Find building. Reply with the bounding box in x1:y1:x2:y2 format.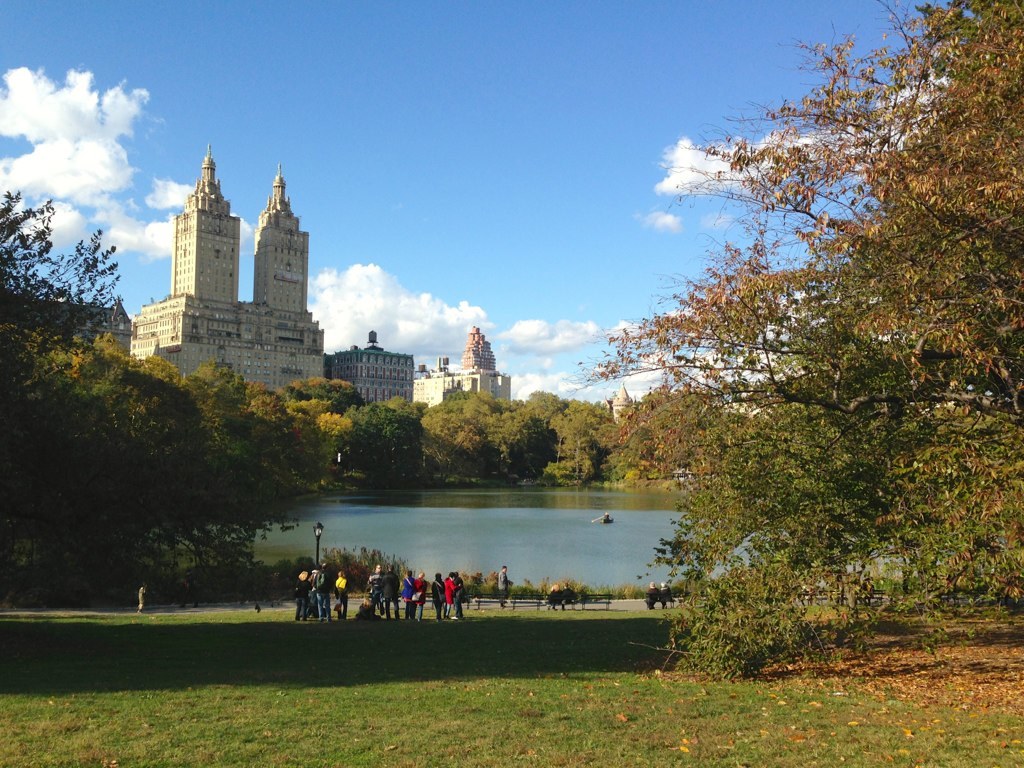
408:370:509:404.
